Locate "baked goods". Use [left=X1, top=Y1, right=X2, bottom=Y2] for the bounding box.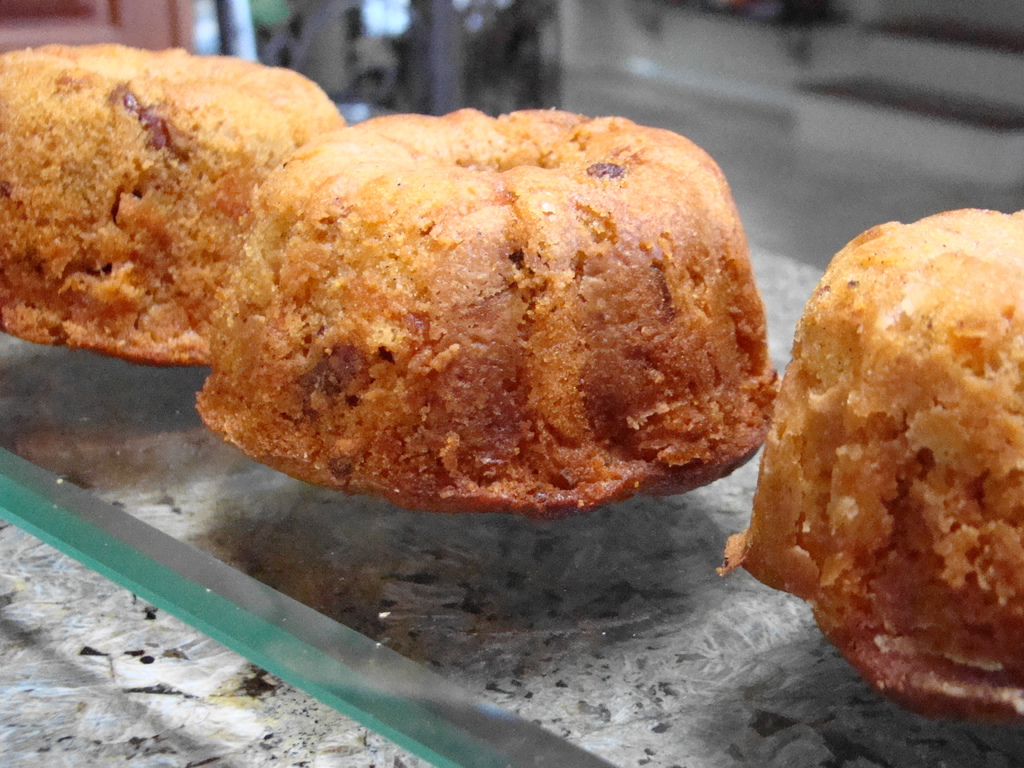
[left=0, top=45, right=346, bottom=328].
